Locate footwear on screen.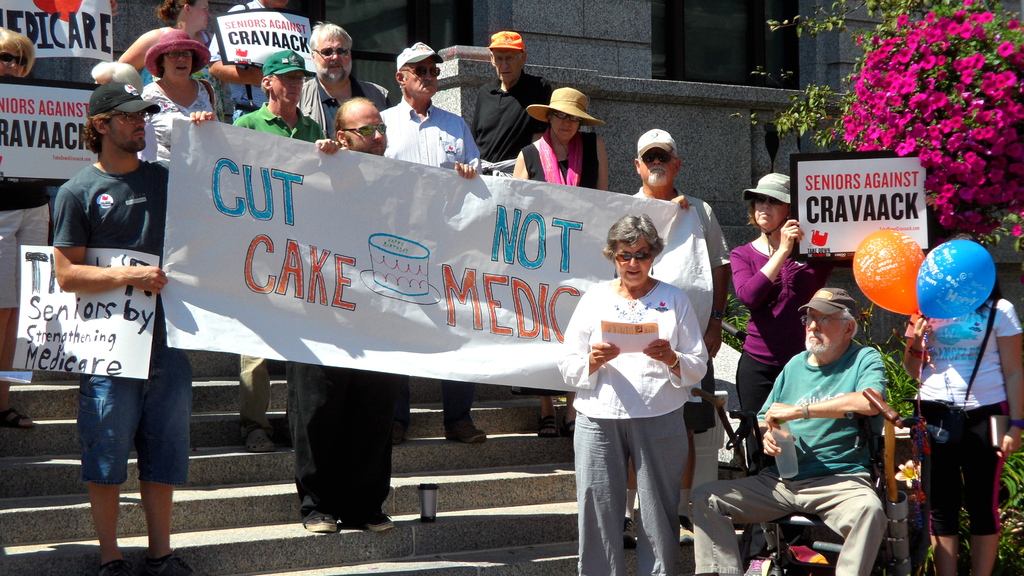
On screen at [x1=623, y1=518, x2=640, y2=553].
